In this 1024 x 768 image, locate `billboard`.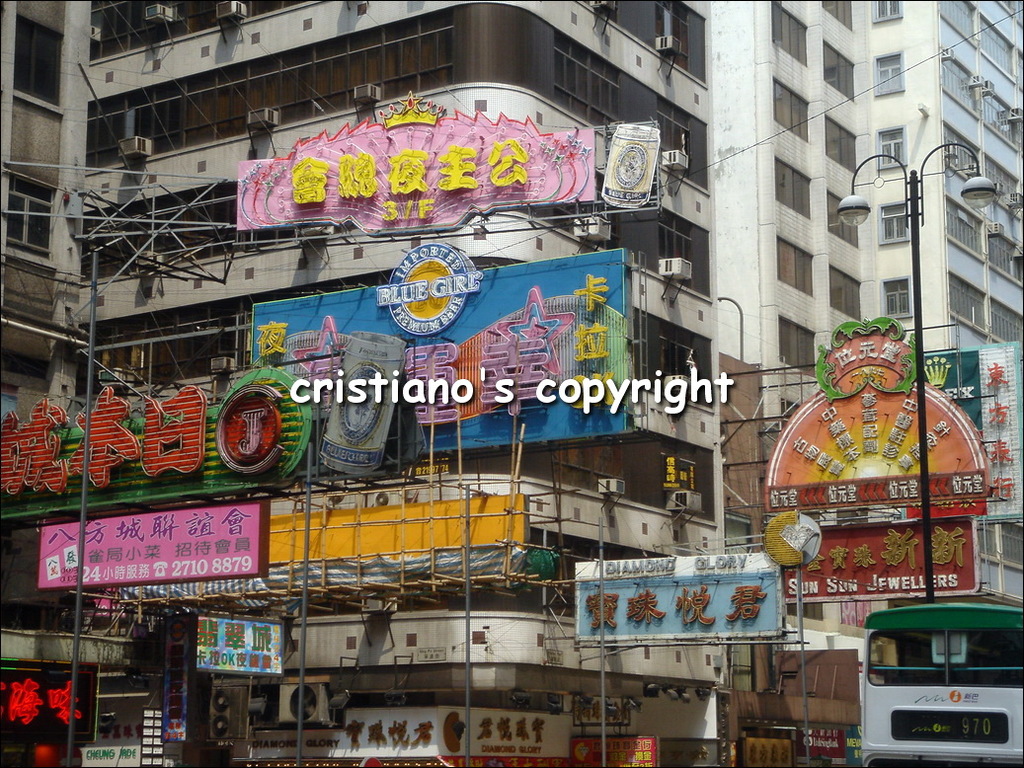
Bounding box: pyautogui.locateOnScreen(575, 550, 786, 637).
